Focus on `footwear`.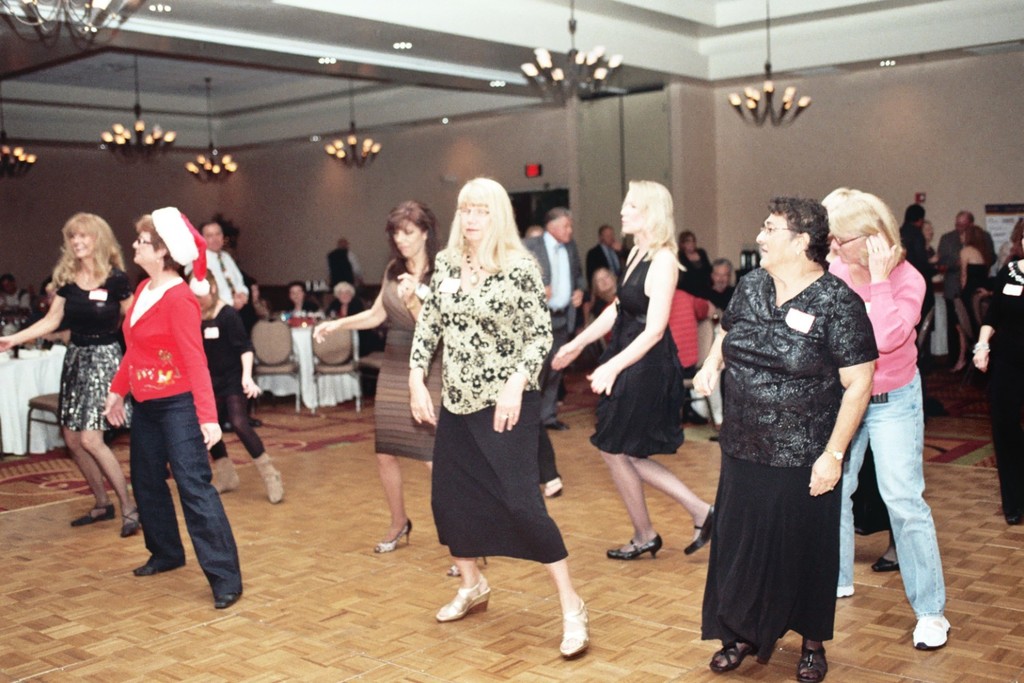
Focused at pyautogui.locateOnScreen(871, 556, 899, 570).
